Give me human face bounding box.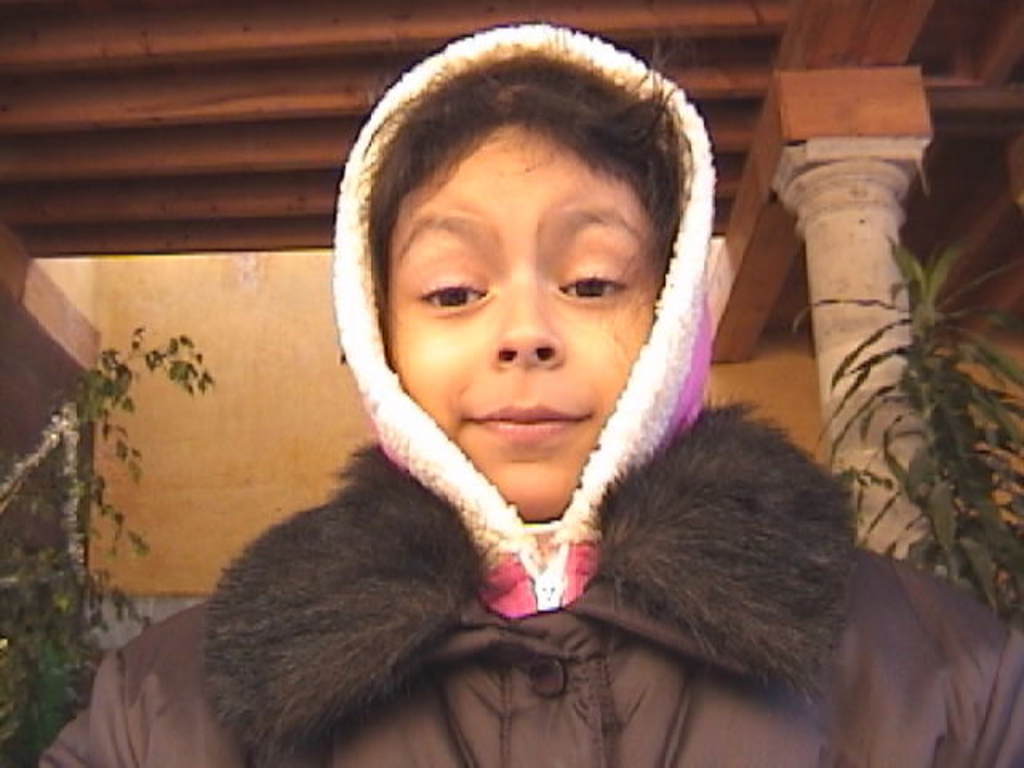
(389,123,670,523).
